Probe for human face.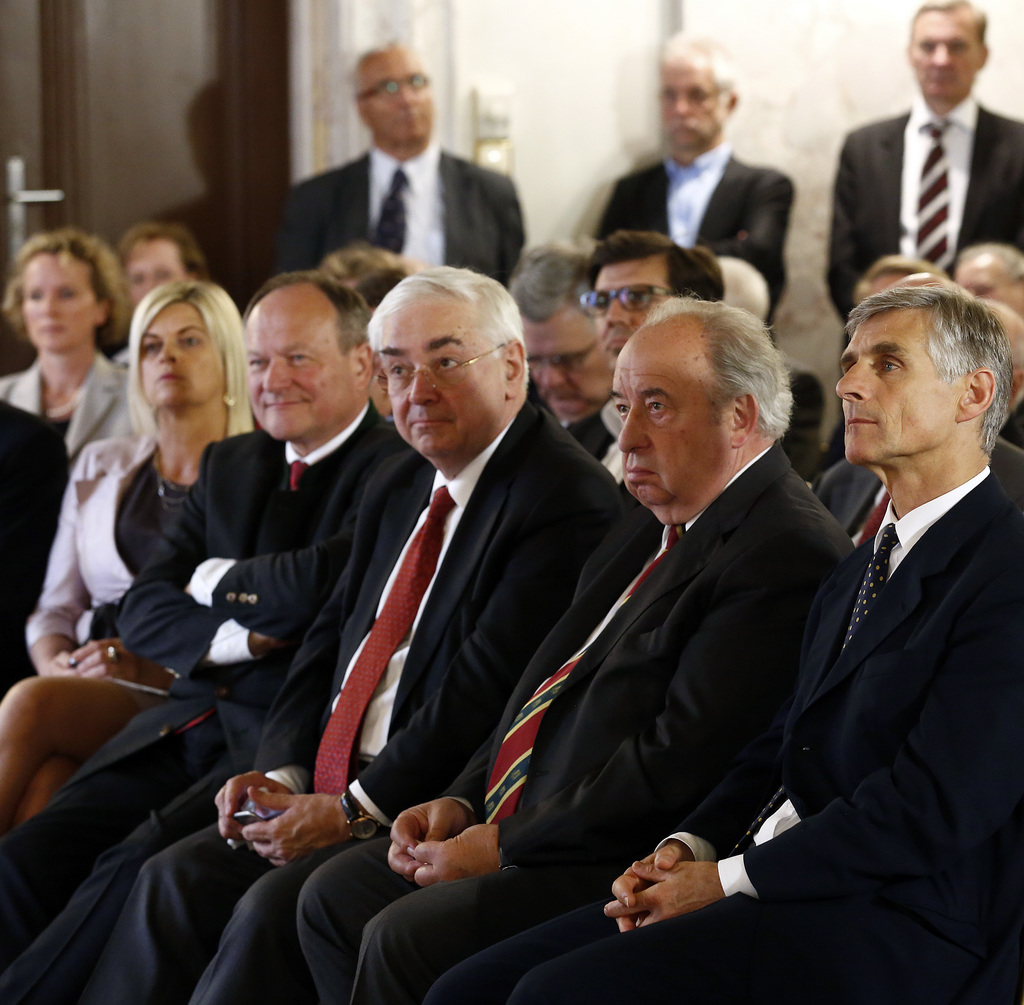
Probe result: 956,255,1021,316.
